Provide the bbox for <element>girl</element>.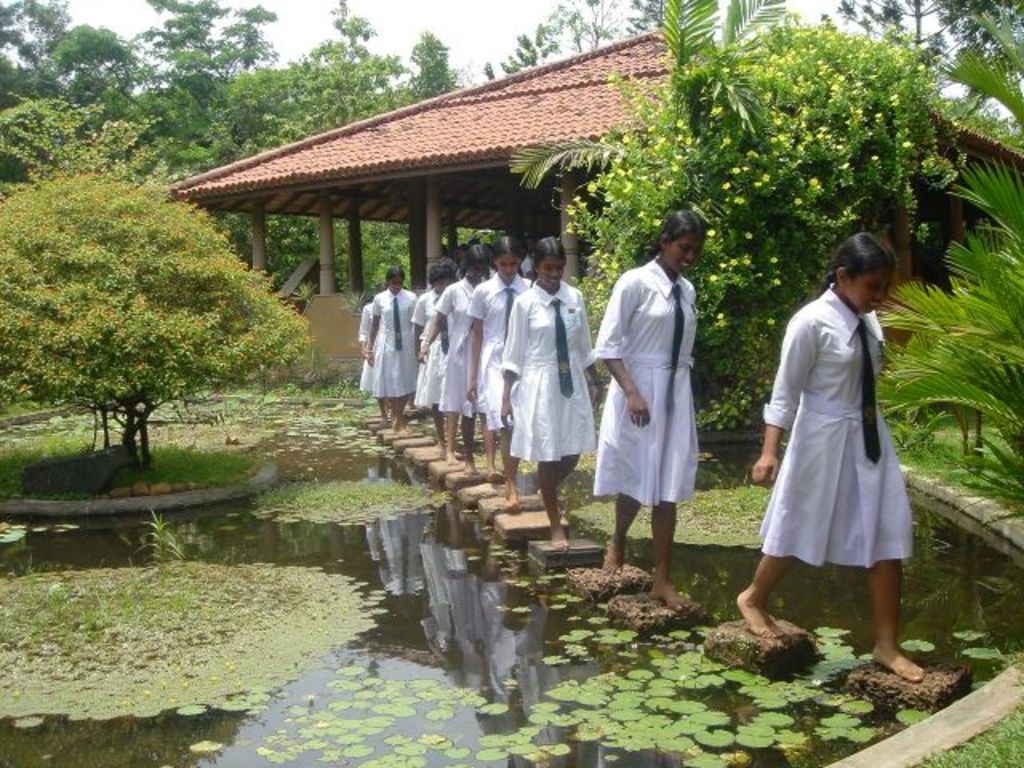
box=[357, 285, 384, 430].
